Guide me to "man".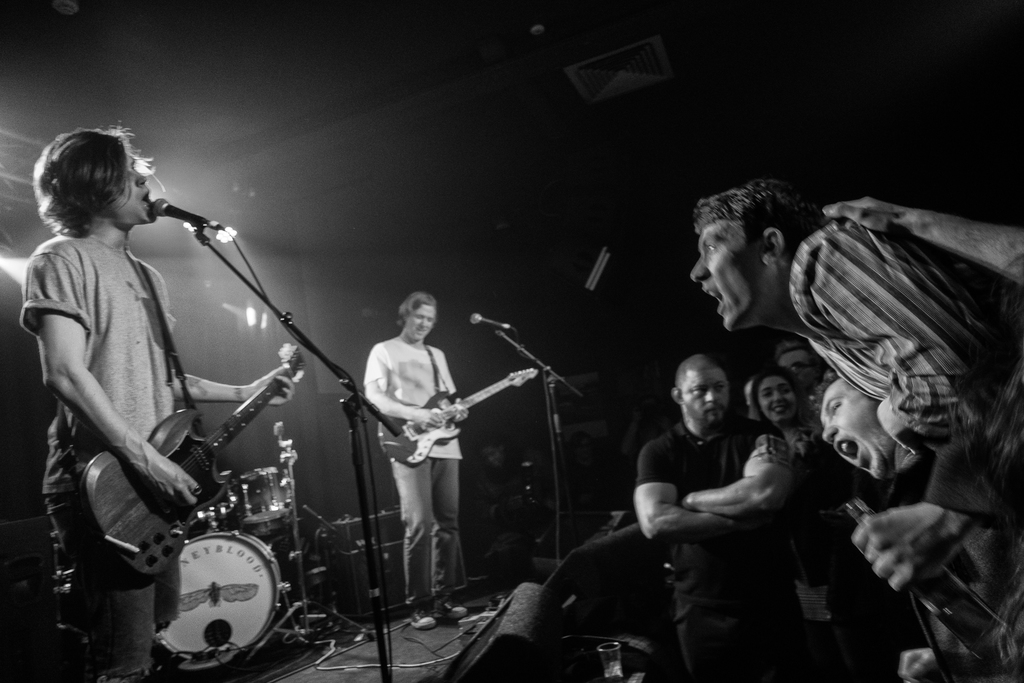
Guidance: rect(358, 288, 479, 635).
